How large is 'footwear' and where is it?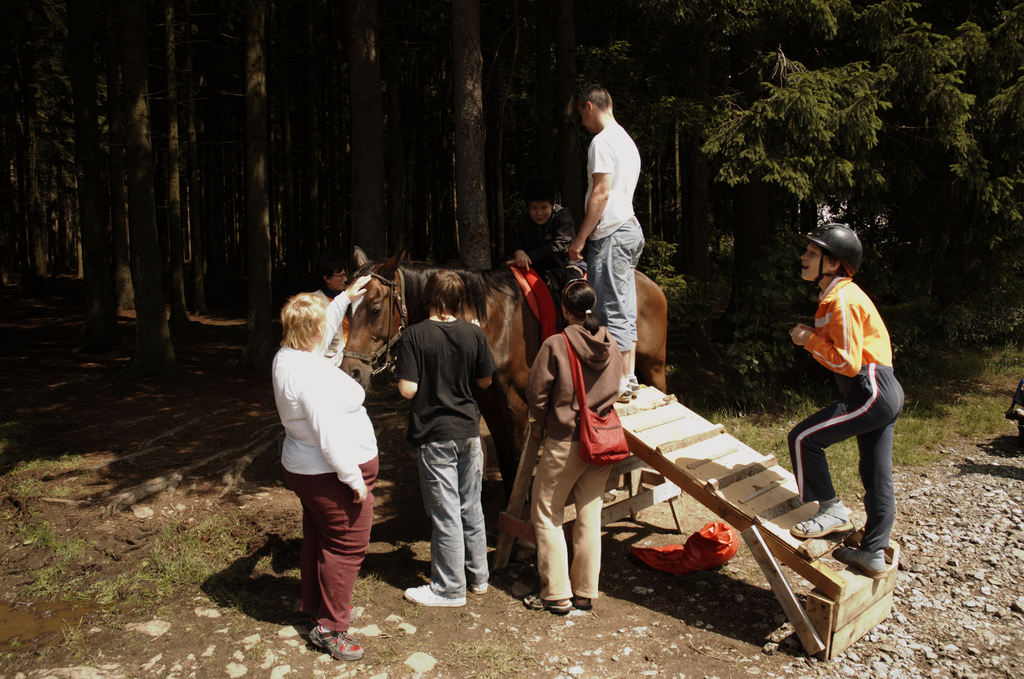
Bounding box: (298, 614, 313, 628).
